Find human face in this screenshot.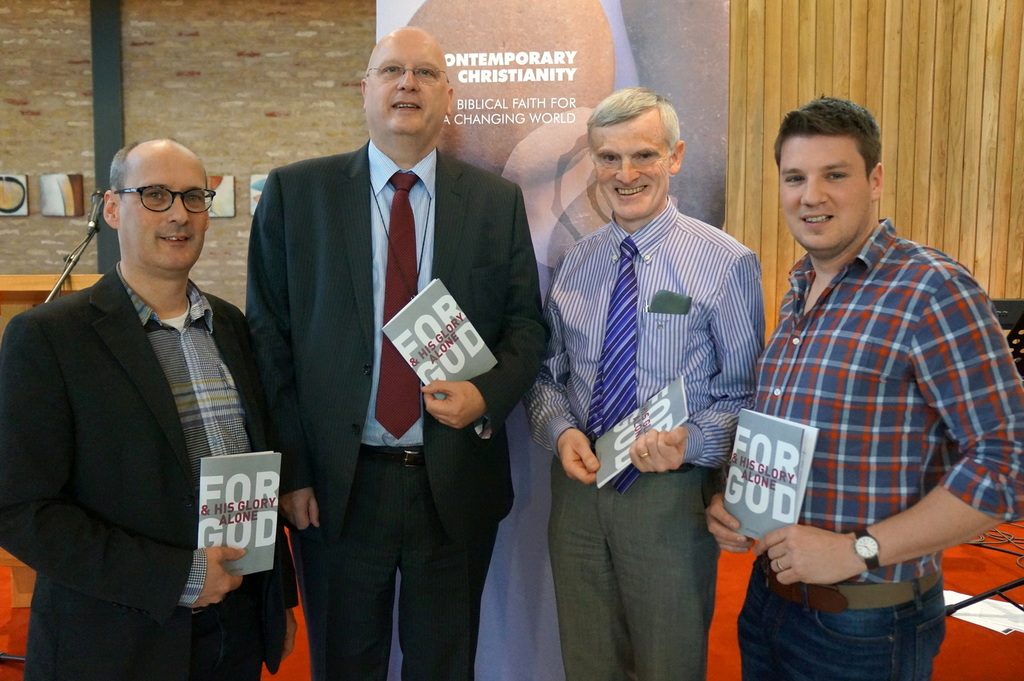
The bounding box for human face is detection(594, 120, 670, 225).
